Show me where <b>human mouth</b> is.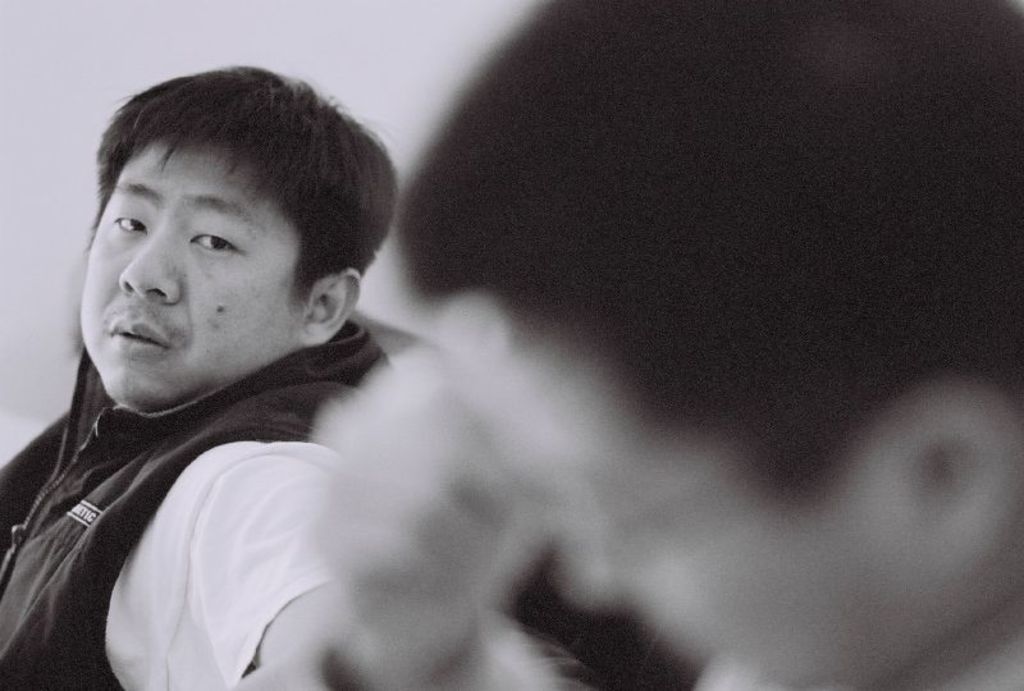
<b>human mouth</b> is at l=111, t=320, r=168, b=354.
